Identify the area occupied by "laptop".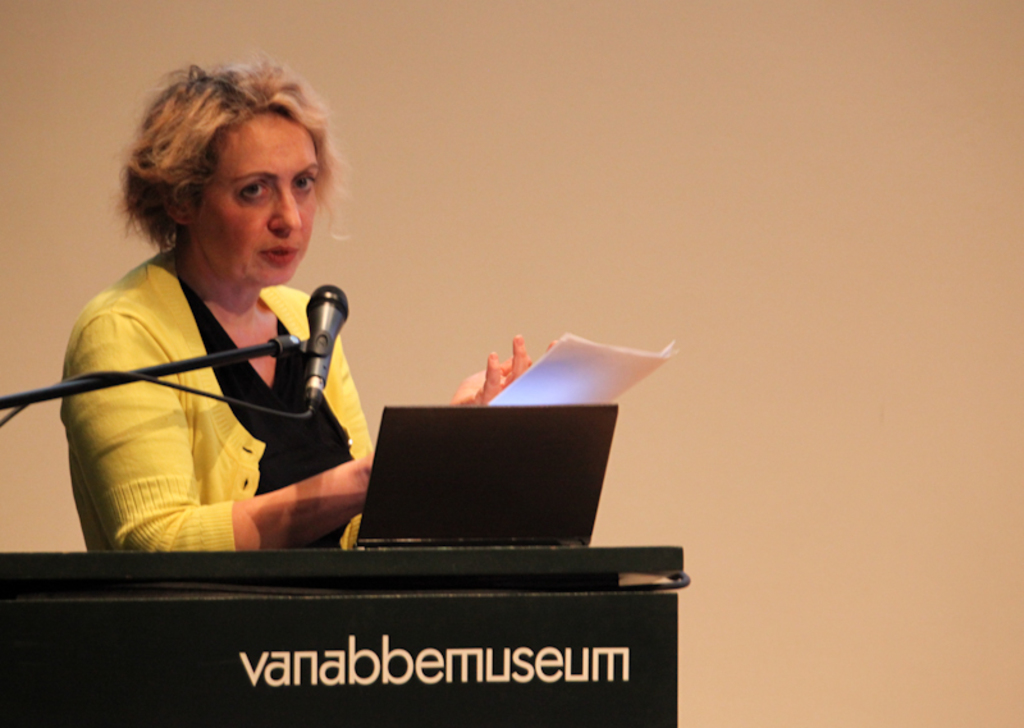
Area: box=[356, 398, 622, 546].
